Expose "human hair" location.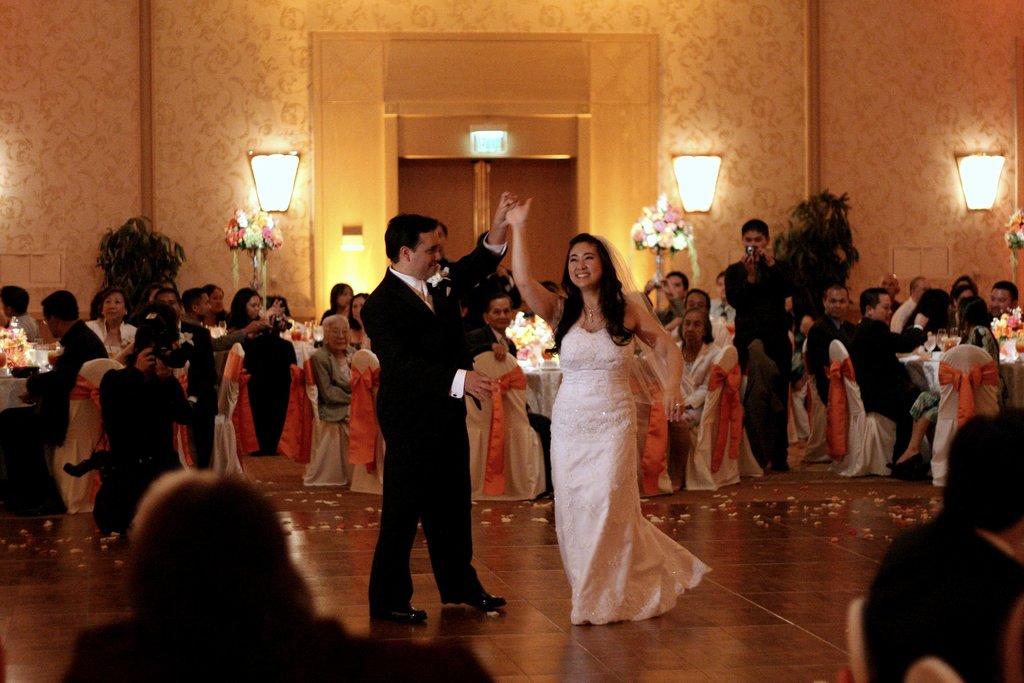
Exposed at box(948, 407, 1023, 531).
